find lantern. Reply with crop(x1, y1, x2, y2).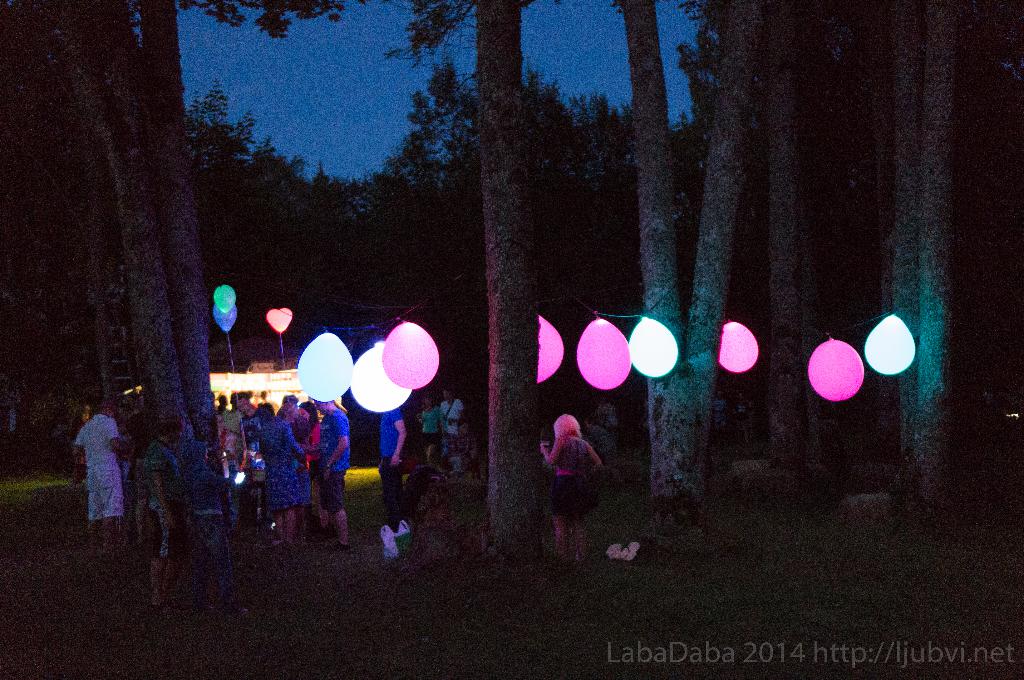
crop(577, 312, 631, 388).
